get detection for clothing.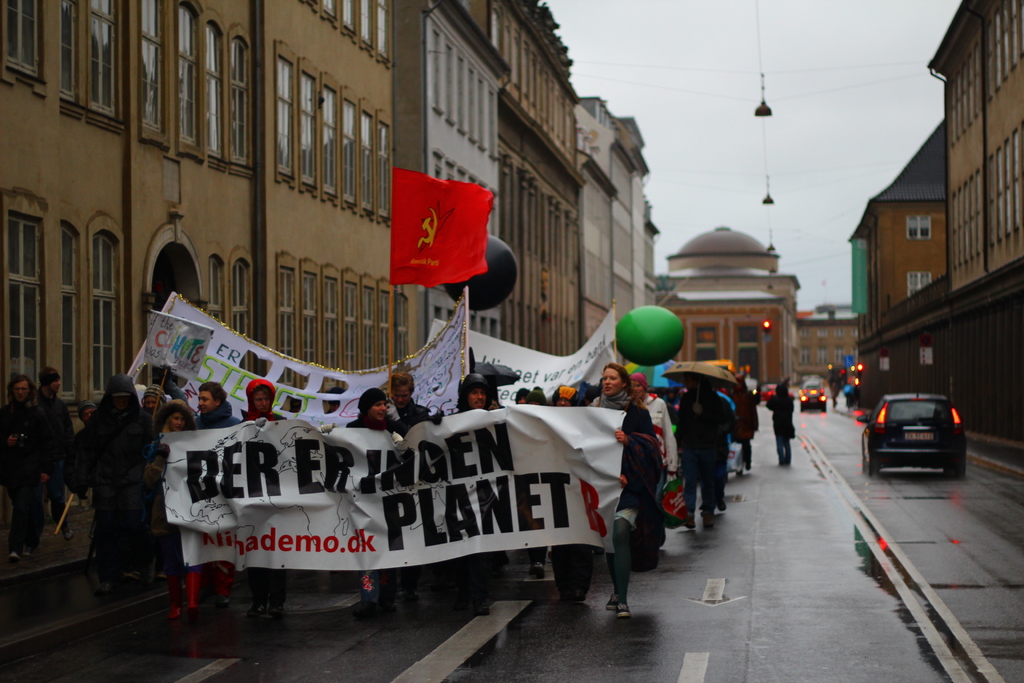
Detection: (831,385,838,404).
